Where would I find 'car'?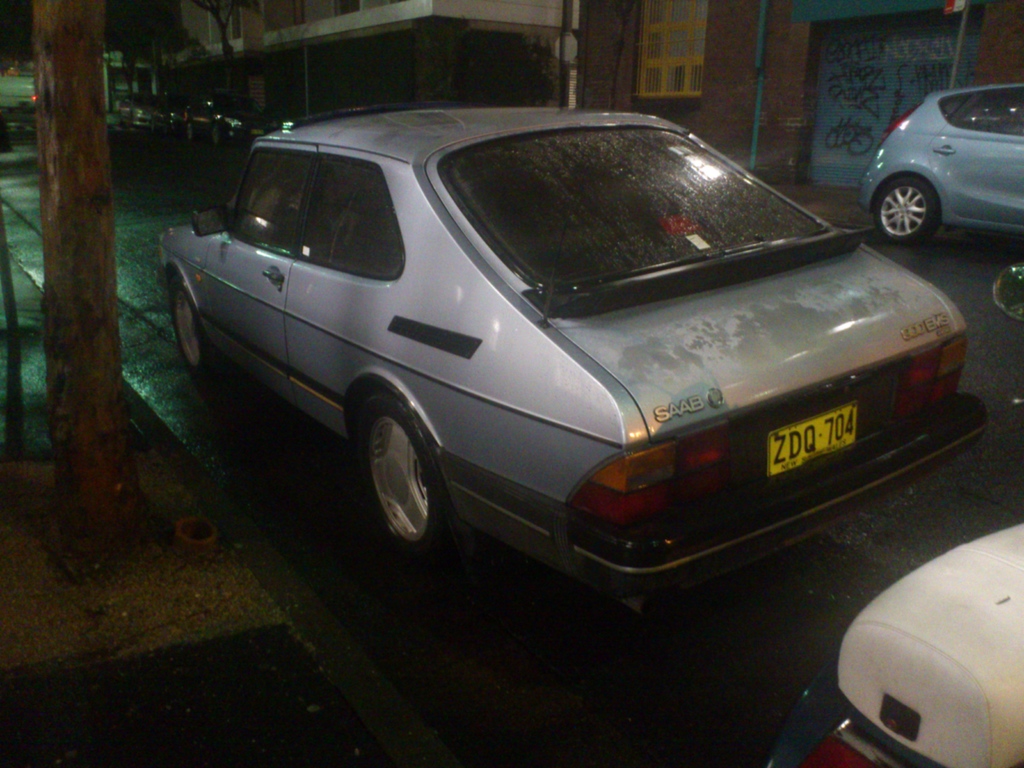
At select_region(758, 270, 1023, 767).
